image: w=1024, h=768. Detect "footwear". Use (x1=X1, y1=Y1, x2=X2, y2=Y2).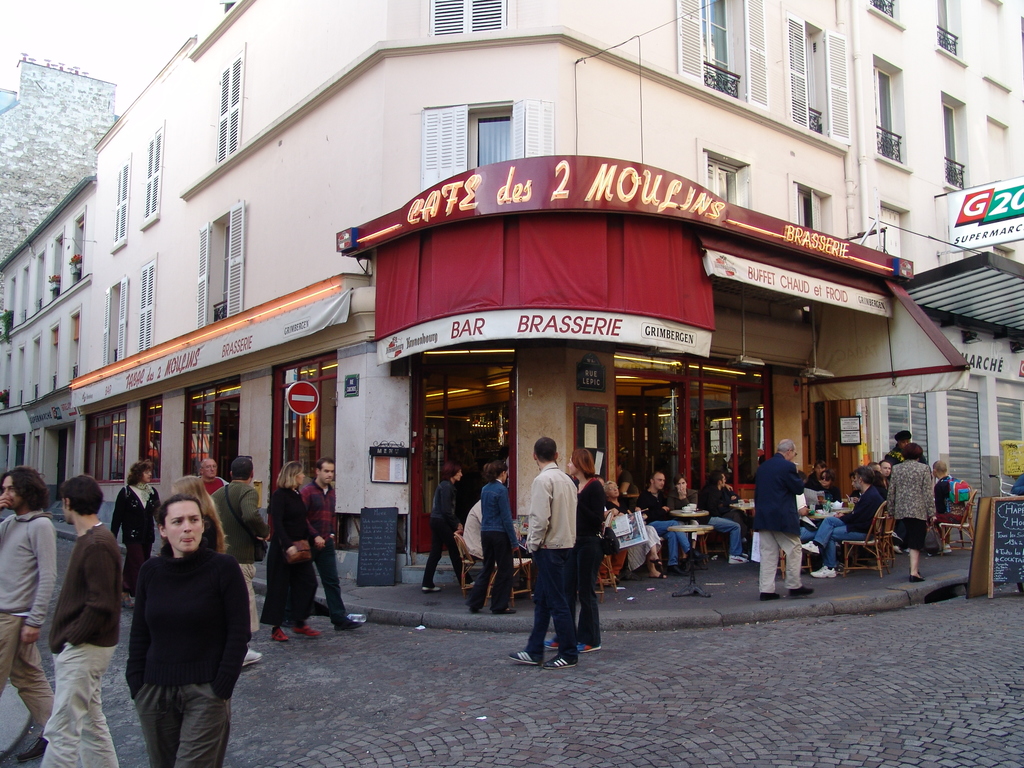
(x1=901, y1=547, x2=911, y2=554).
